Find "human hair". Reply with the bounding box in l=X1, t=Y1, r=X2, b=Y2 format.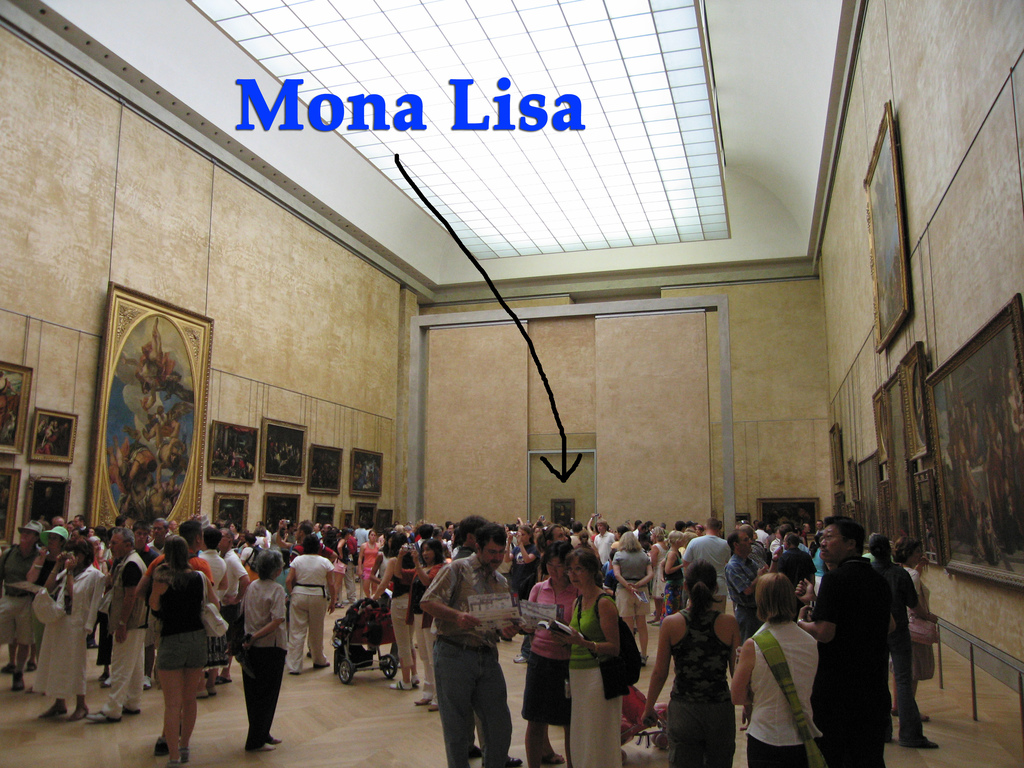
l=220, t=527, r=234, b=545.
